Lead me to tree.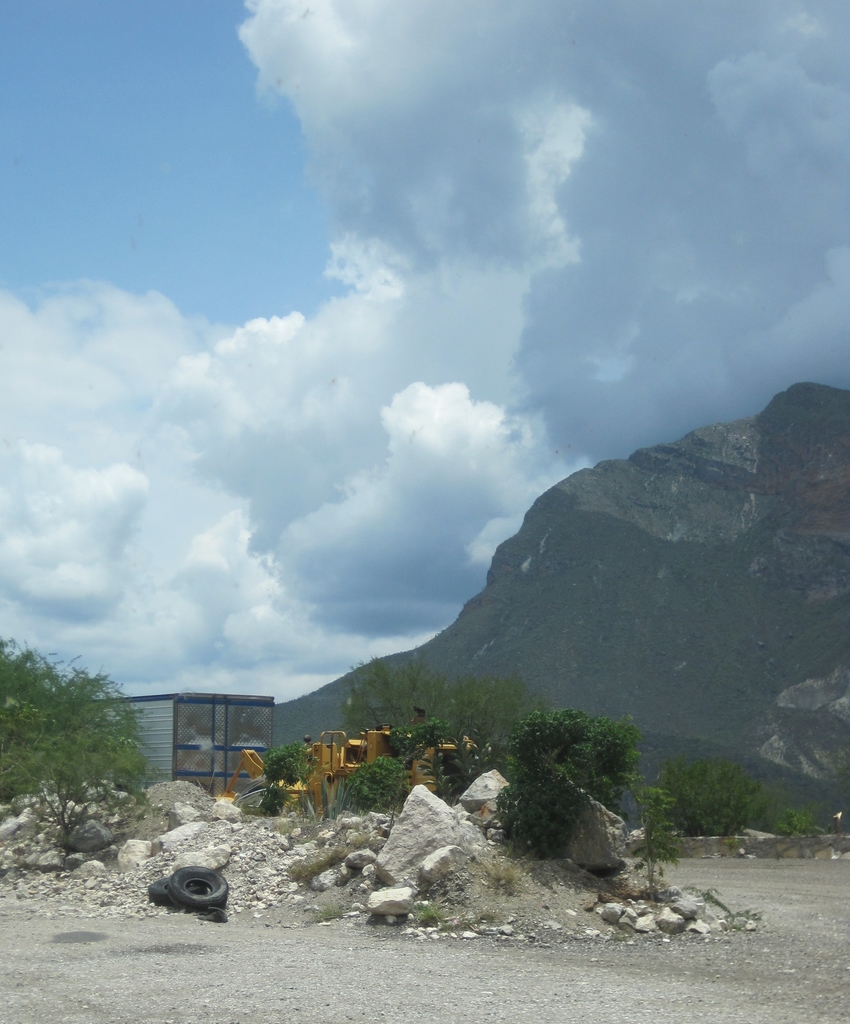
Lead to {"left": 655, "top": 760, "right": 774, "bottom": 840}.
